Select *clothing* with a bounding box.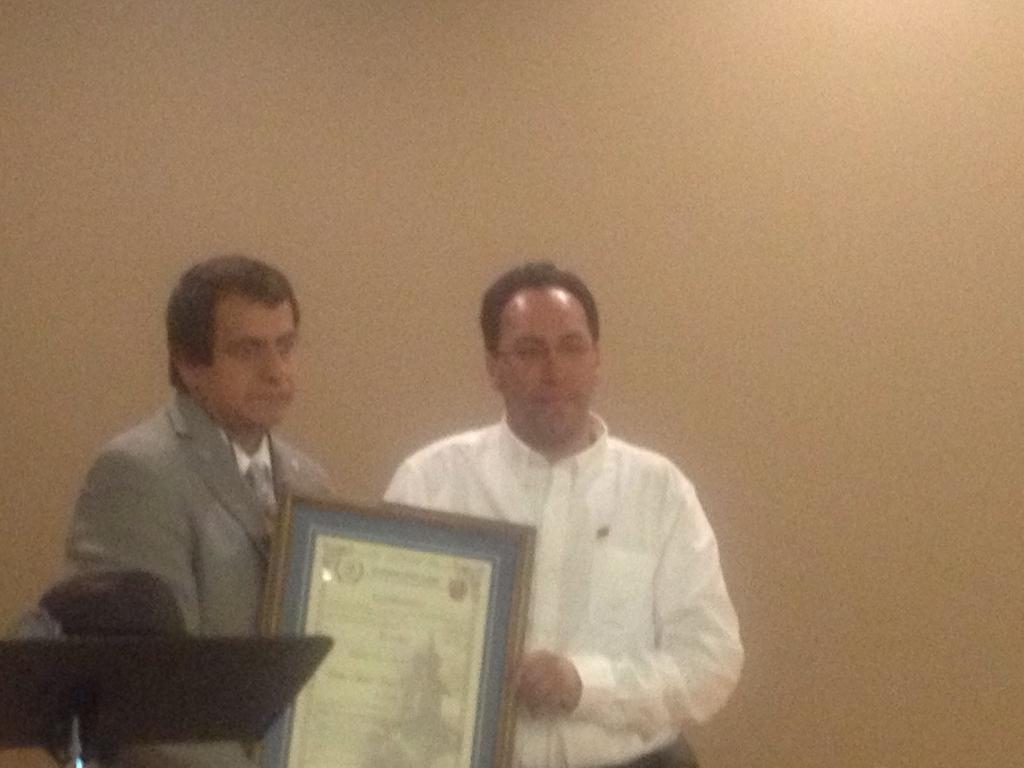
crop(387, 416, 746, 767).
